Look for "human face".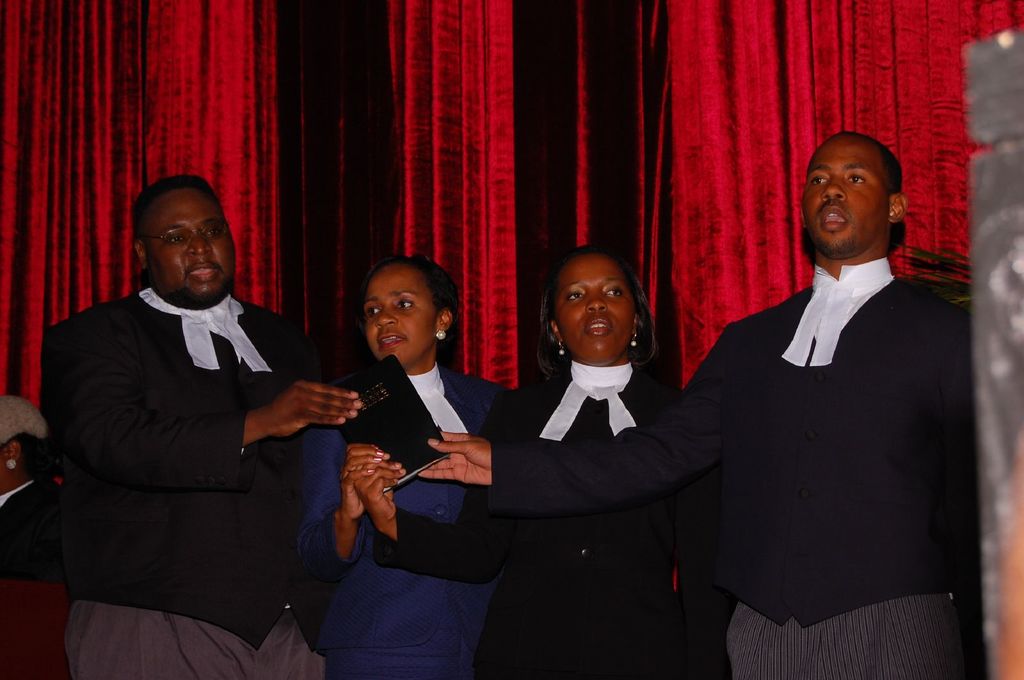
Found: region(138, 187, 244, 303).
